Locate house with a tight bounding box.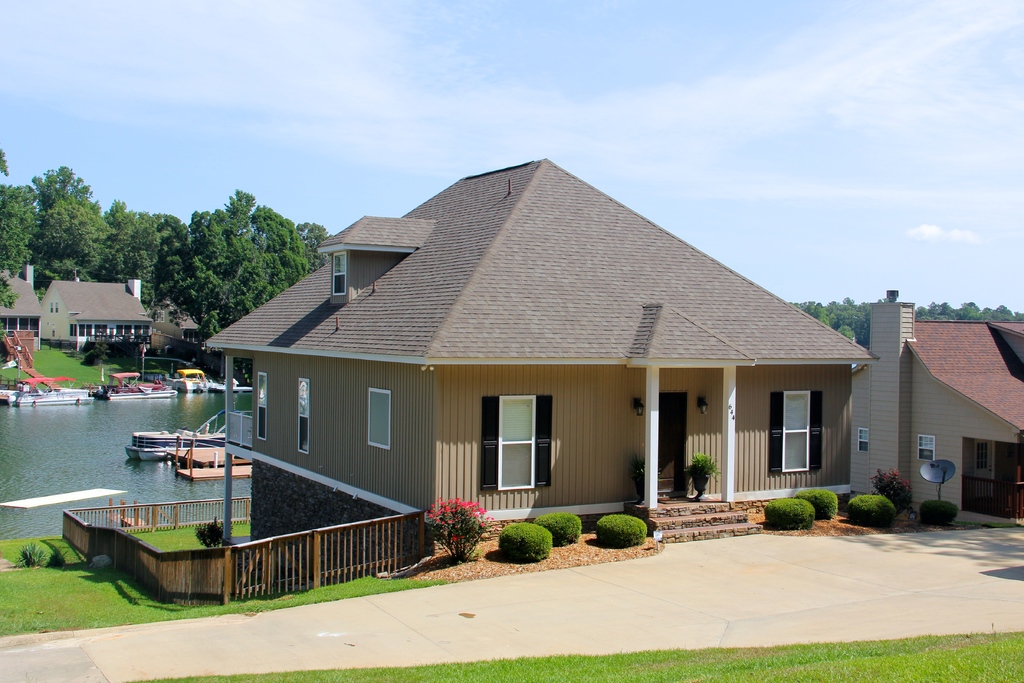
region(214, 148, 892, 554).
